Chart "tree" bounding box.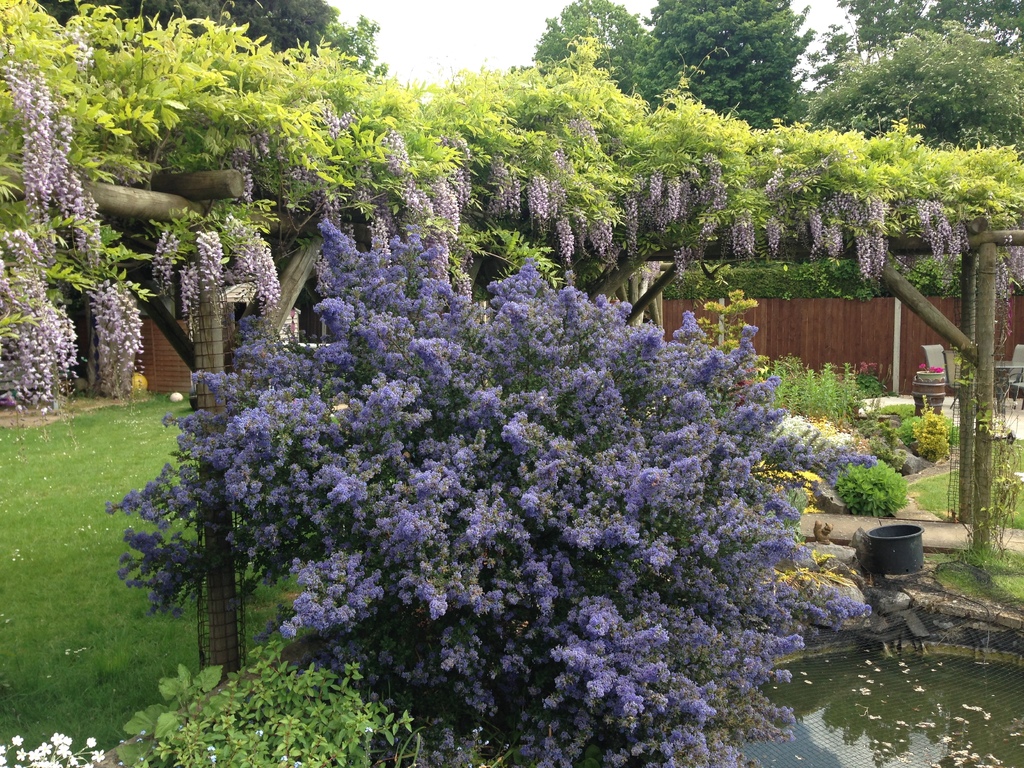
Charted: (x1=442, y1=21, x2=1023, y2=278).
